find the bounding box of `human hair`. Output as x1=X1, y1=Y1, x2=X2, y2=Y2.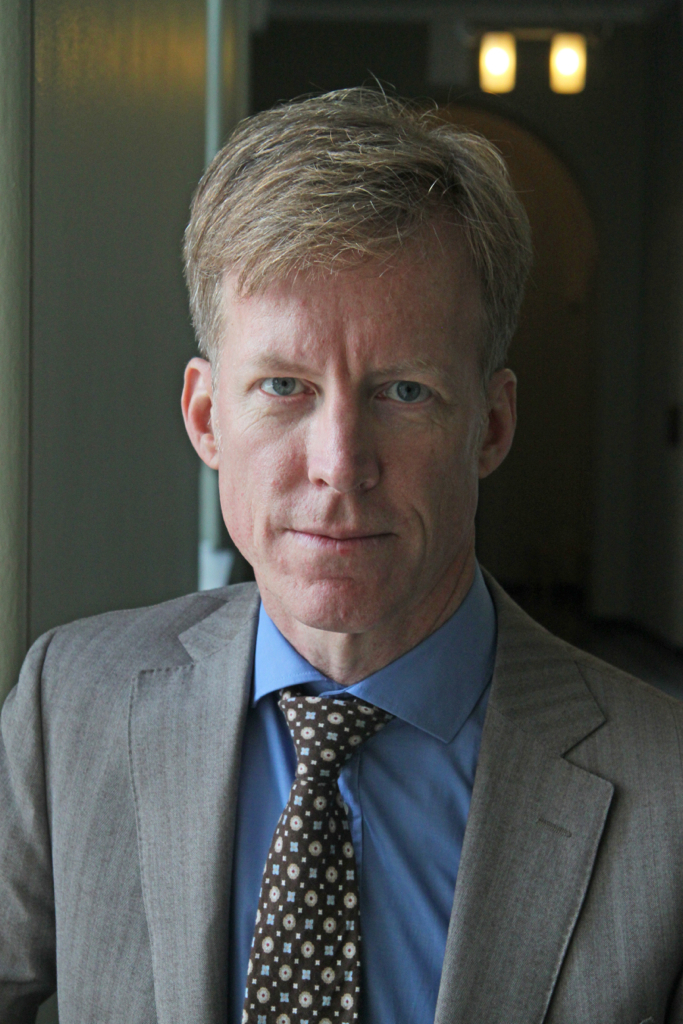
x1=204, y1=113, x2=510, y2=351.
